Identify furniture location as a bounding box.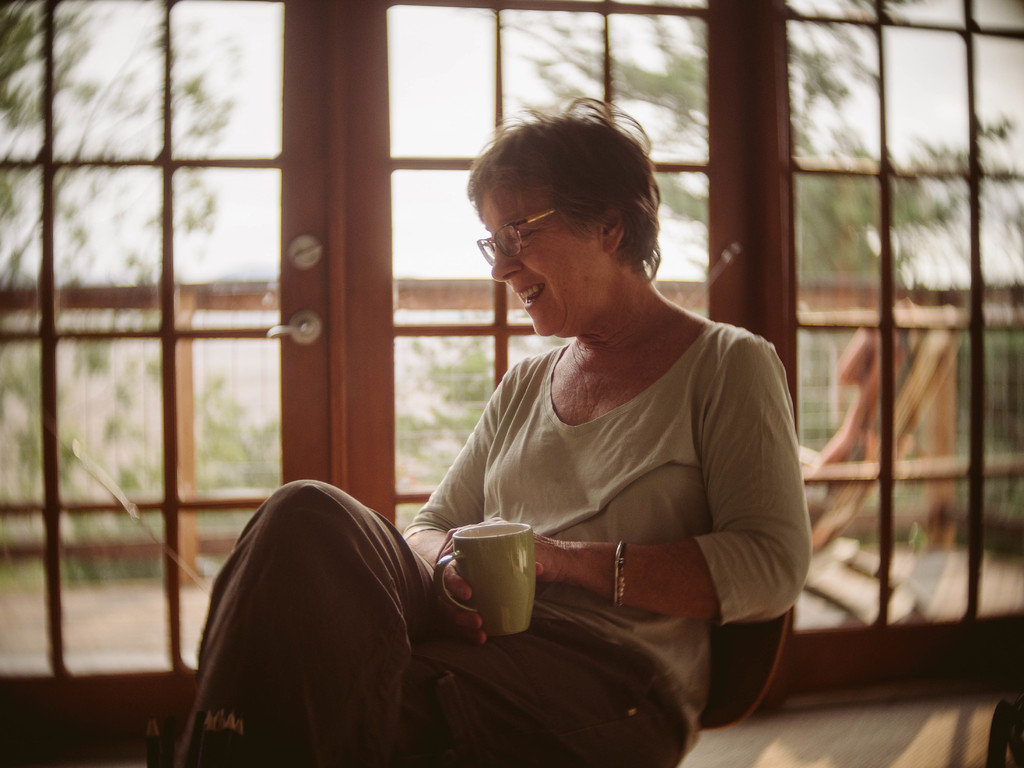
box(701, 610, 795, 730).
